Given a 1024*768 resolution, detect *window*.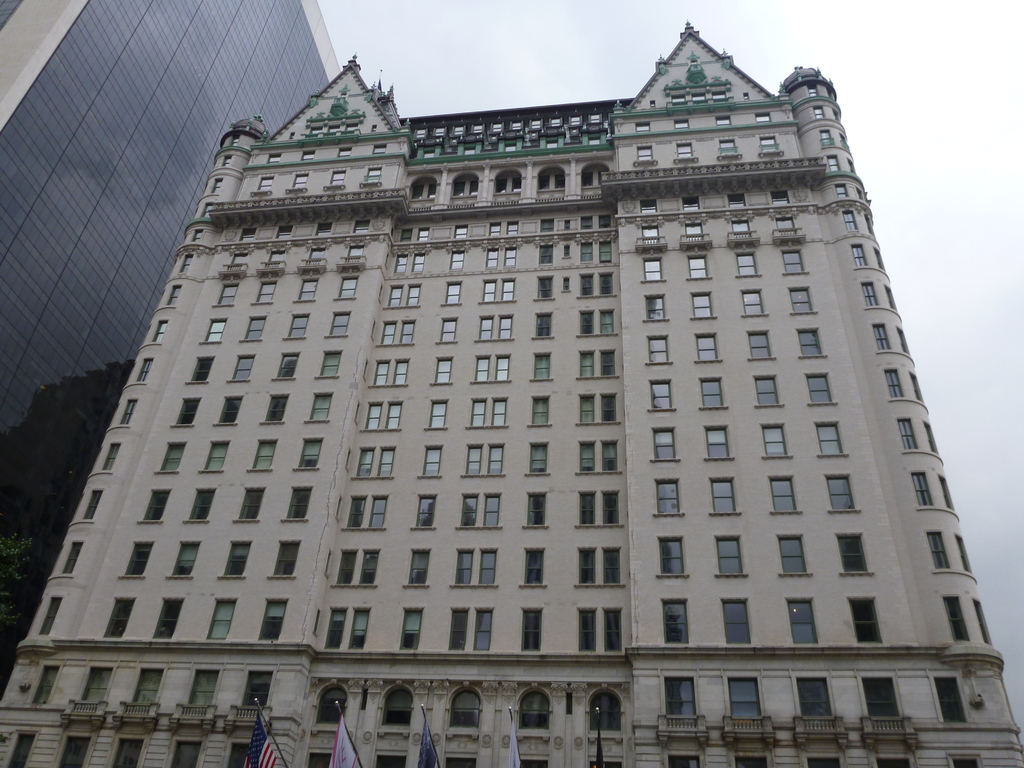
<box>339,491,368,532</box>.
